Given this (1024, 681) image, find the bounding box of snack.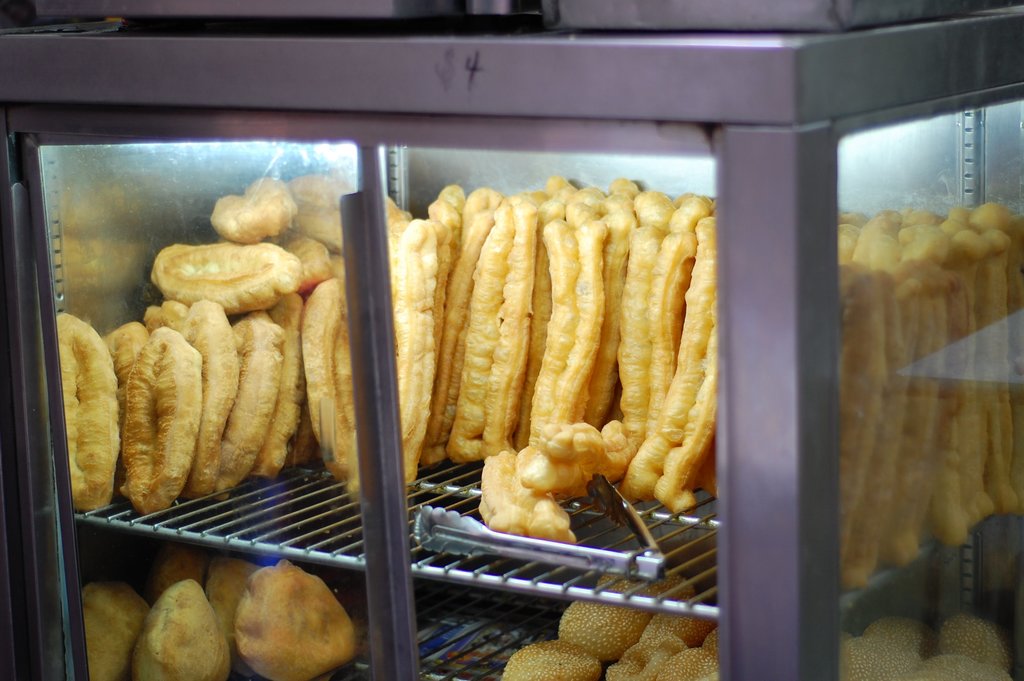
118 326 201 515.
